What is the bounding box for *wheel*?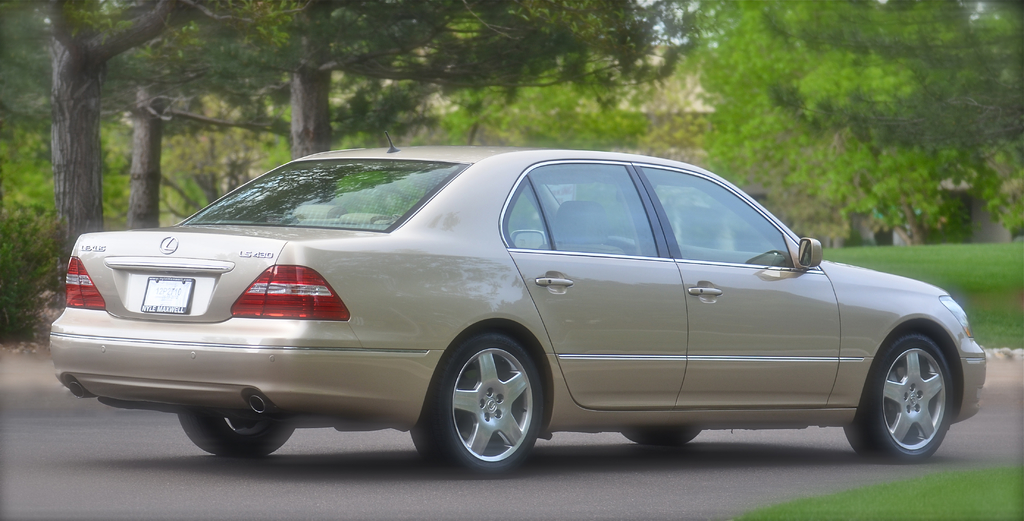
box(180, 412, 299, 465).
